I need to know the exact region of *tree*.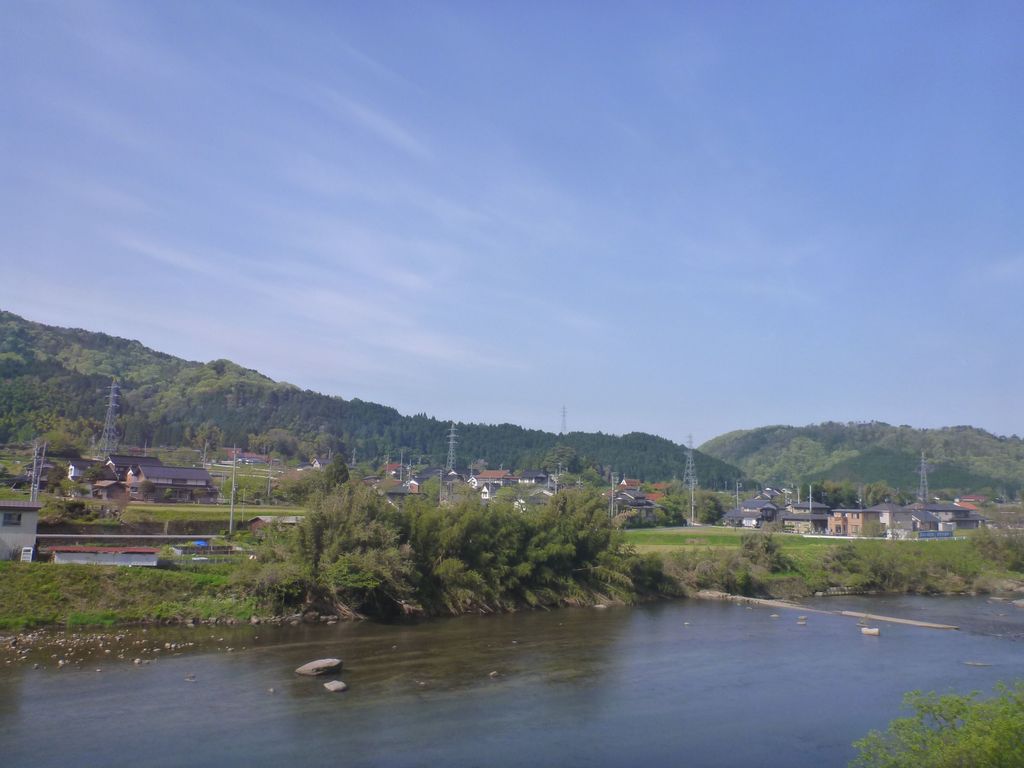
Region: x1=410, y1=472, x2=670, y2=634.
